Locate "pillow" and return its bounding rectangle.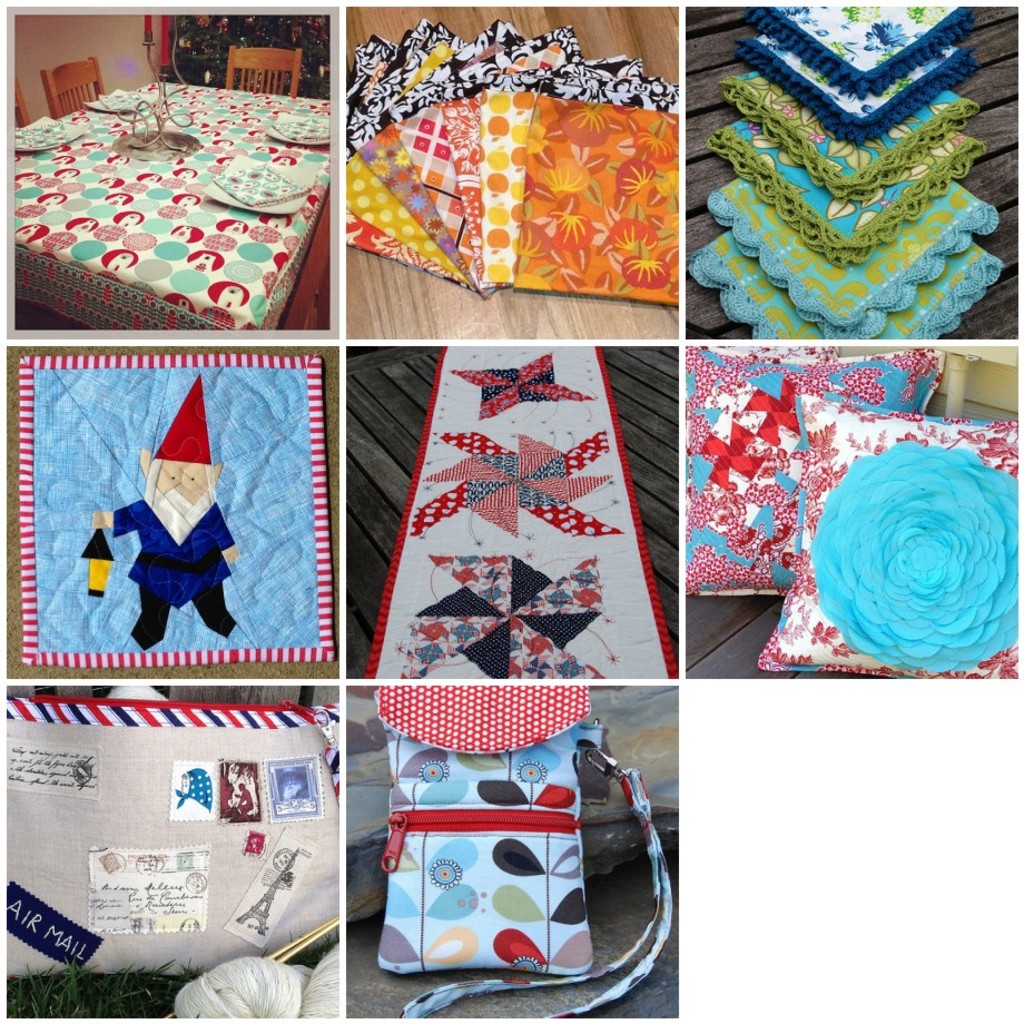
region(4, 105, 78, 159).
